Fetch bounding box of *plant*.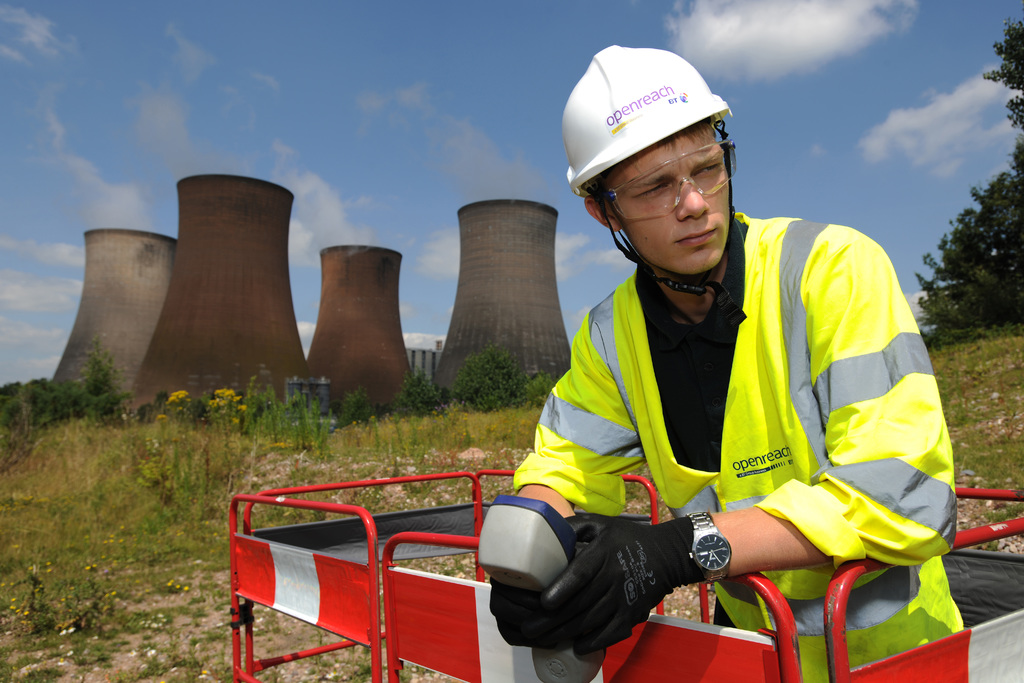
Bbox: 192:375:256:428.
